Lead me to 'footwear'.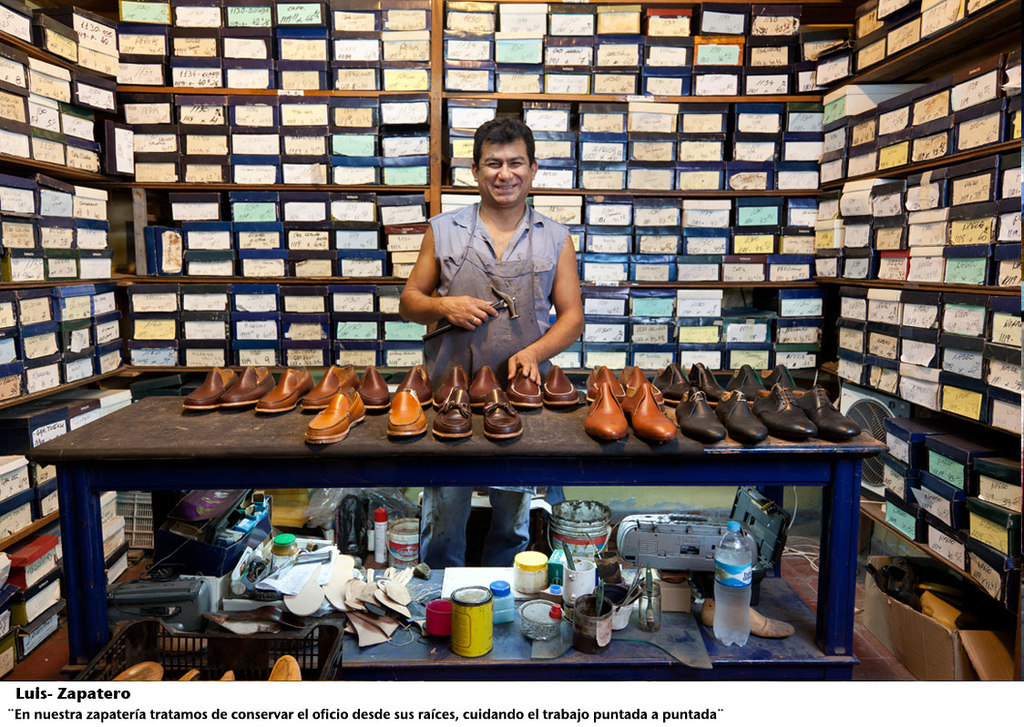
Lead to <region>384, 387, 425, 436</region>.
